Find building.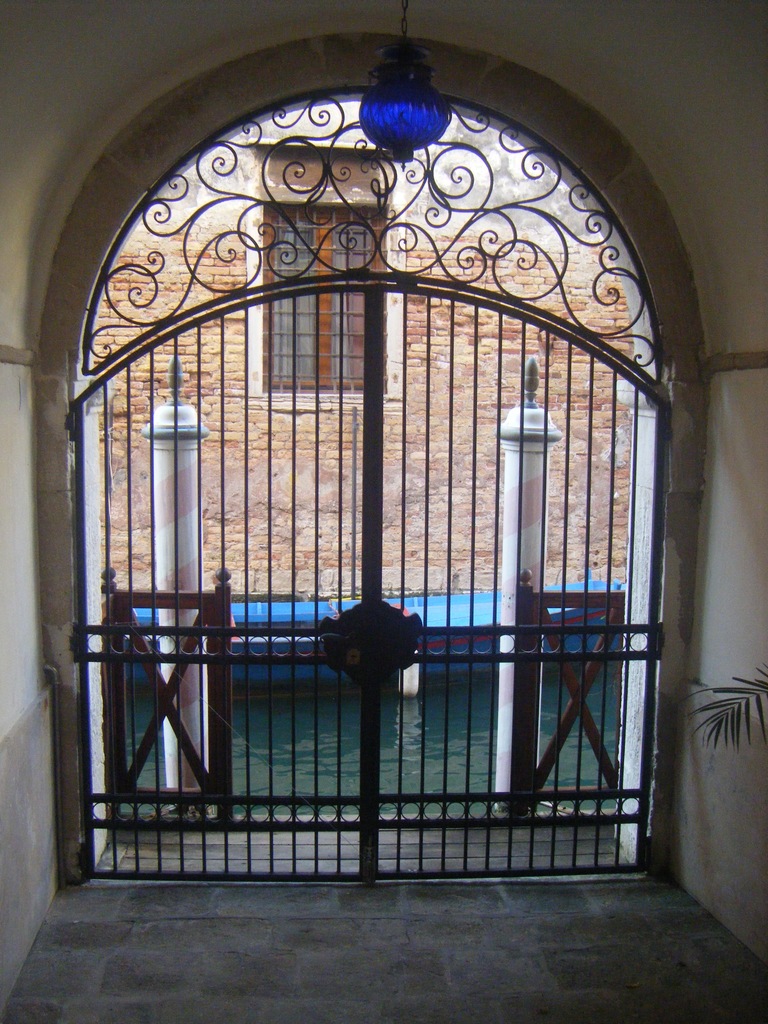
pyautogui.locateOnScreen(97, 97, 636, 590).
